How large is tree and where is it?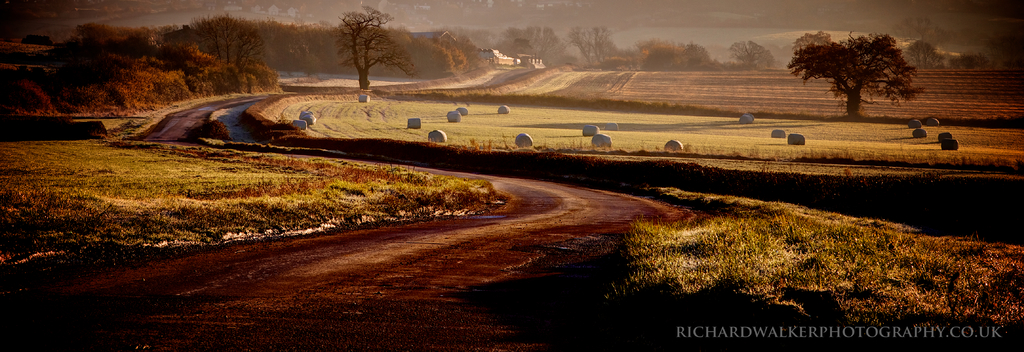
Bounding box: <region>504, 23, 566, 65</region>.
